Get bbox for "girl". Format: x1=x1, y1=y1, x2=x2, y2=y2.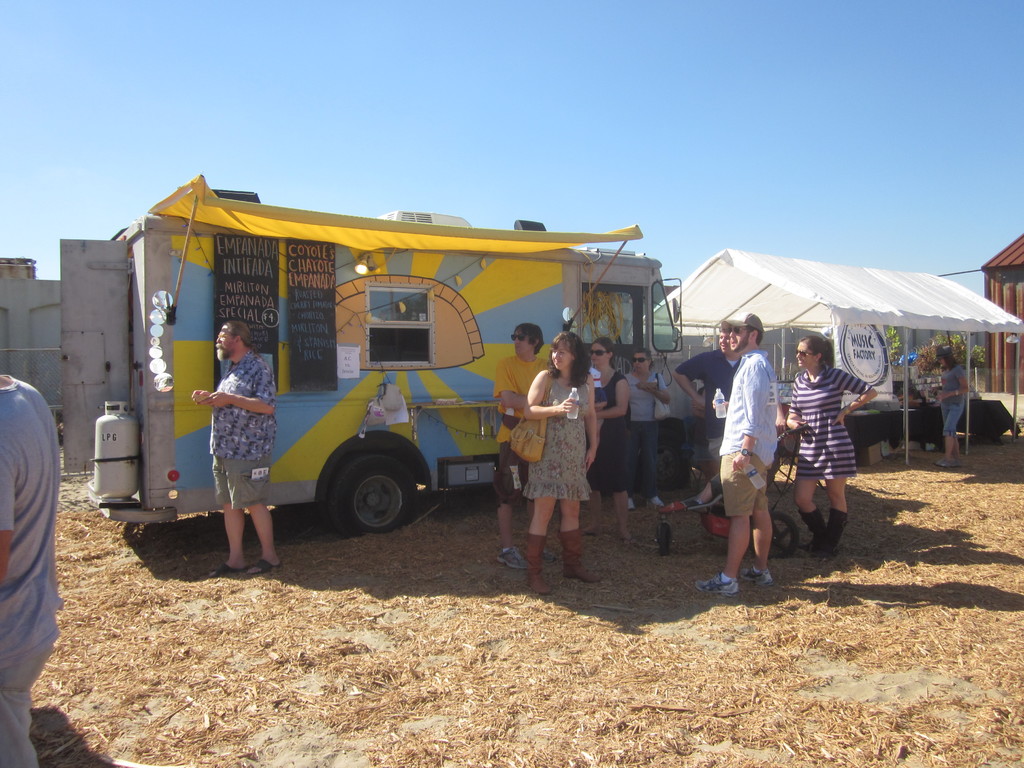
x1=522, y1=335, x2=598, y2=597.
